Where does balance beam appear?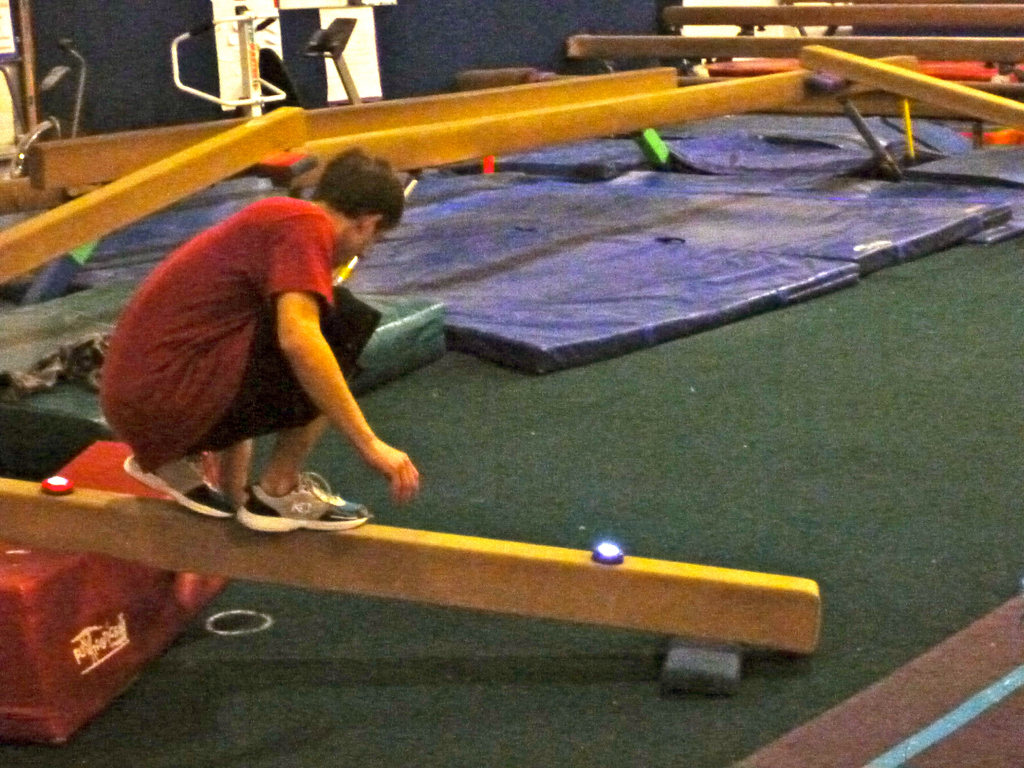
Appears at Rect(0, 475, 822, 653).
